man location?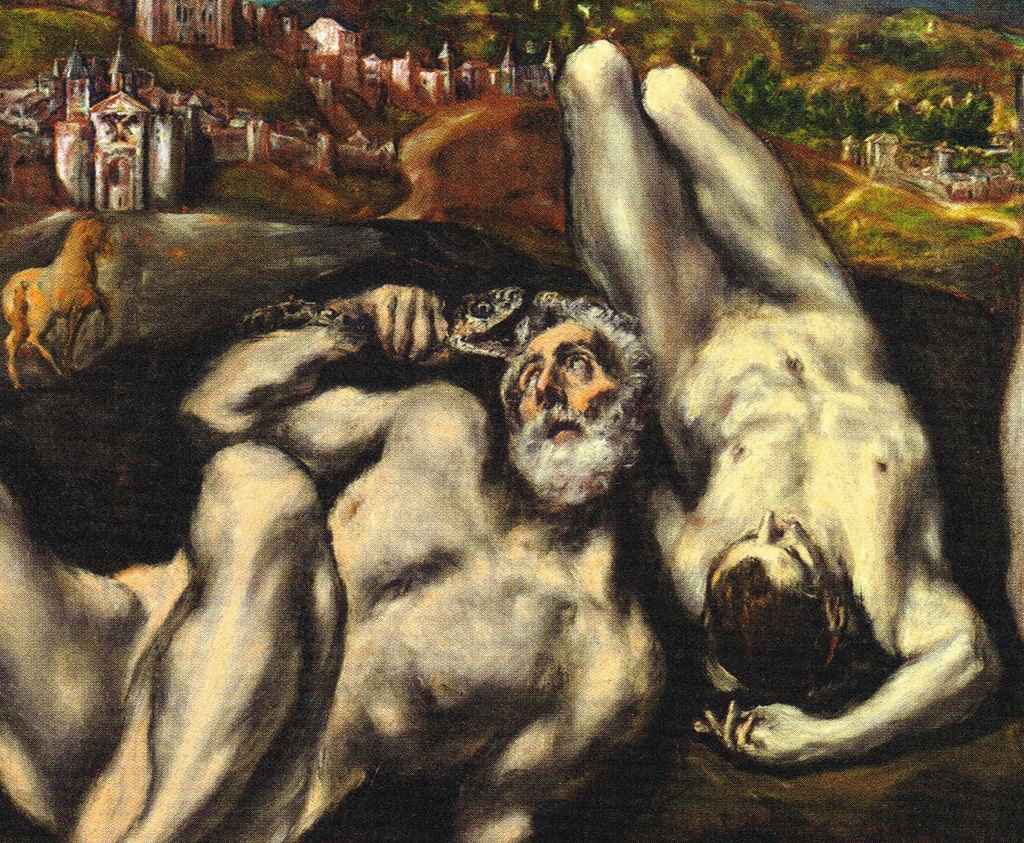
<bbox>0, 280, 664, 842</bbox>
